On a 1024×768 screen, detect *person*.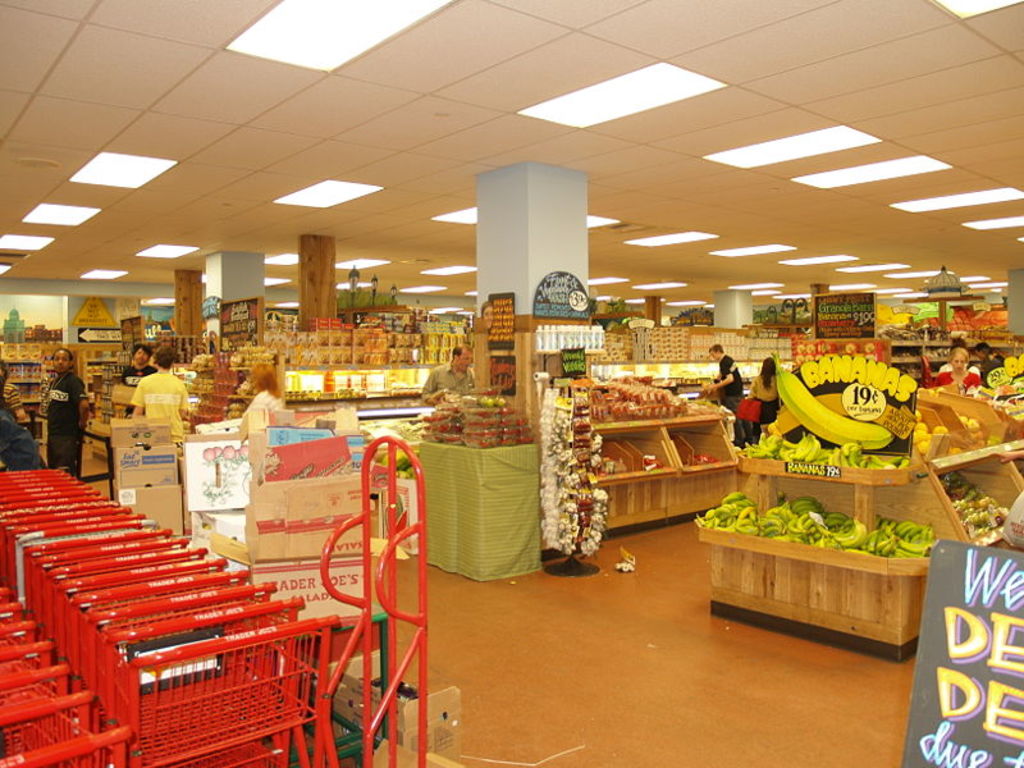
select_region(750, 361, 776, 424).
